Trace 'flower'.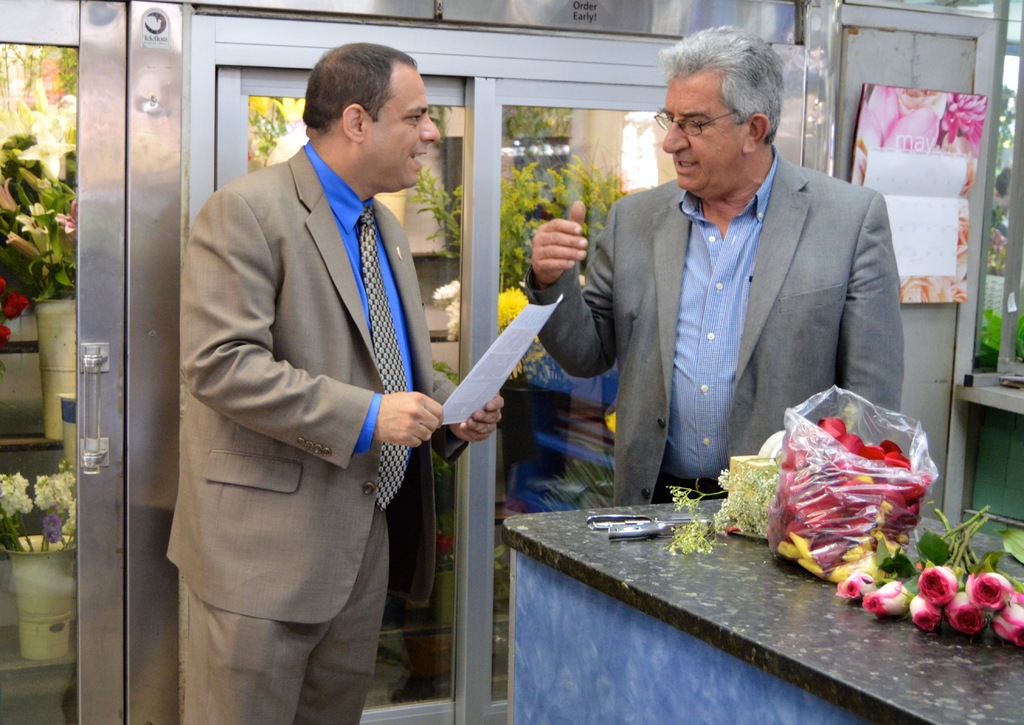
Traced to Rect(946, 89, 986, 149).
